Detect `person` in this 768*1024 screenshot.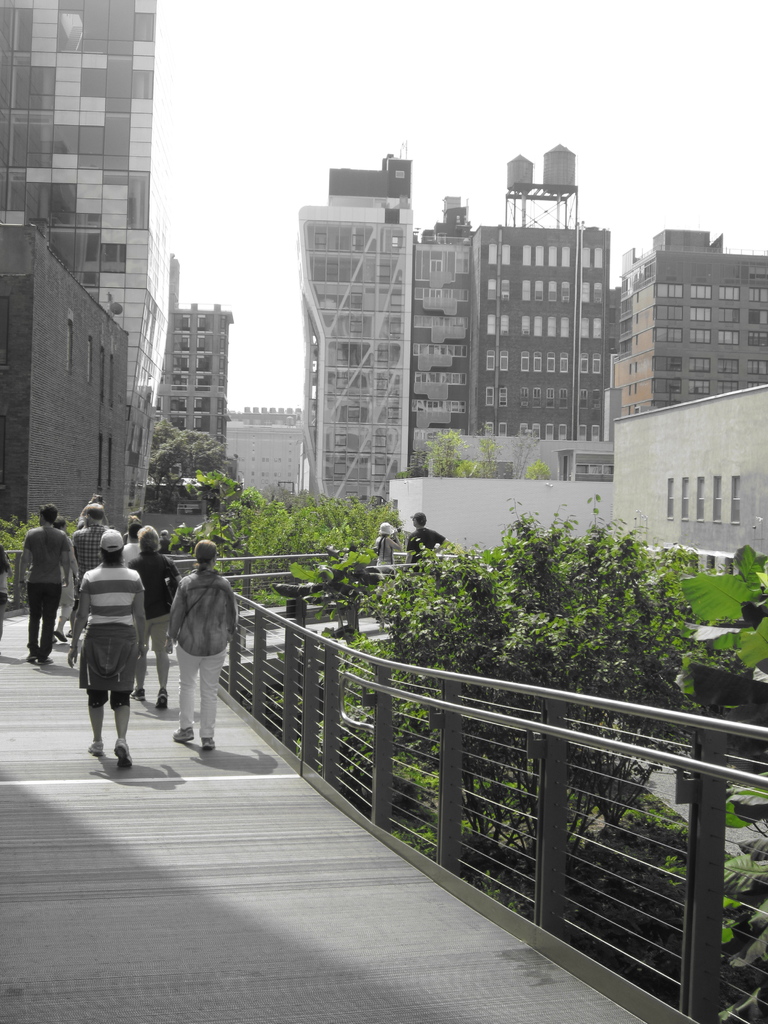
Detection: 401/510/443/563.
